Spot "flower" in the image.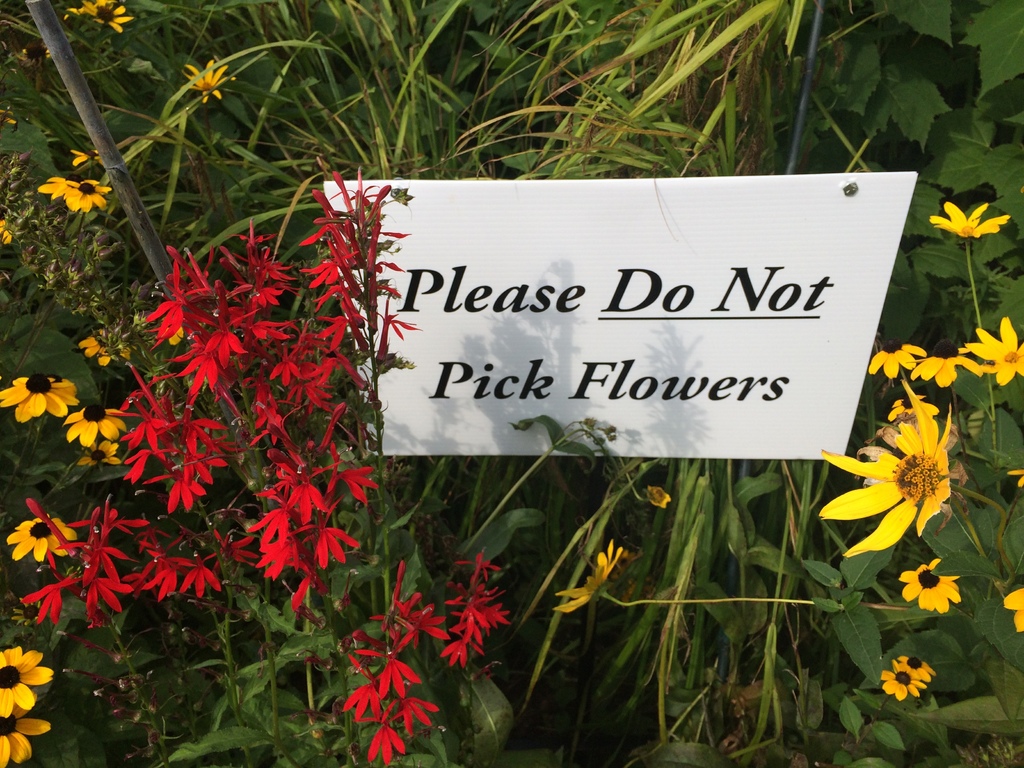
"flower" found at (left=897, top=556, right=965, bottom=614).
